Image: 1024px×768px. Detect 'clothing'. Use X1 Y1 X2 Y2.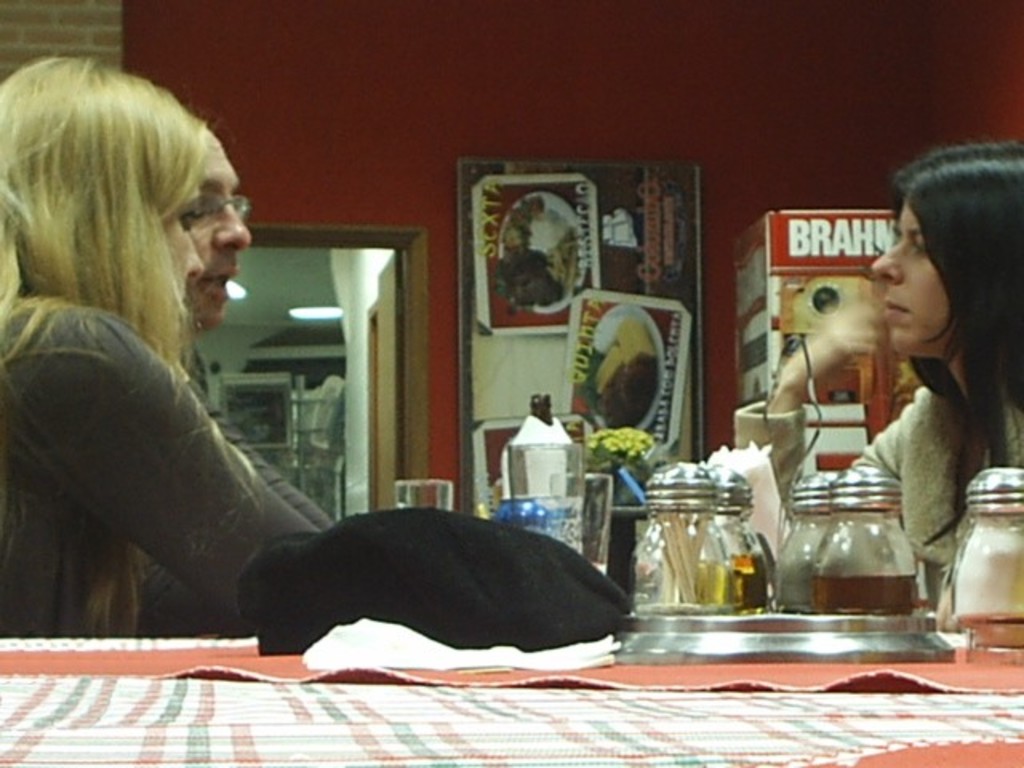
725 370 1022 606.
